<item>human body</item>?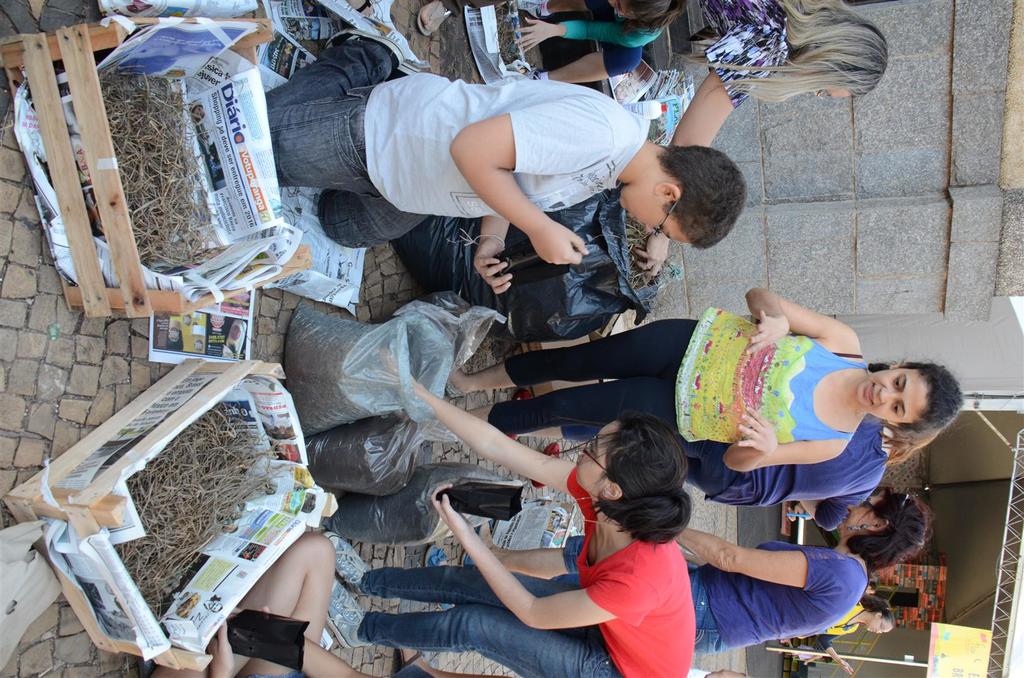
select_region(265, 28, 745, 297)
